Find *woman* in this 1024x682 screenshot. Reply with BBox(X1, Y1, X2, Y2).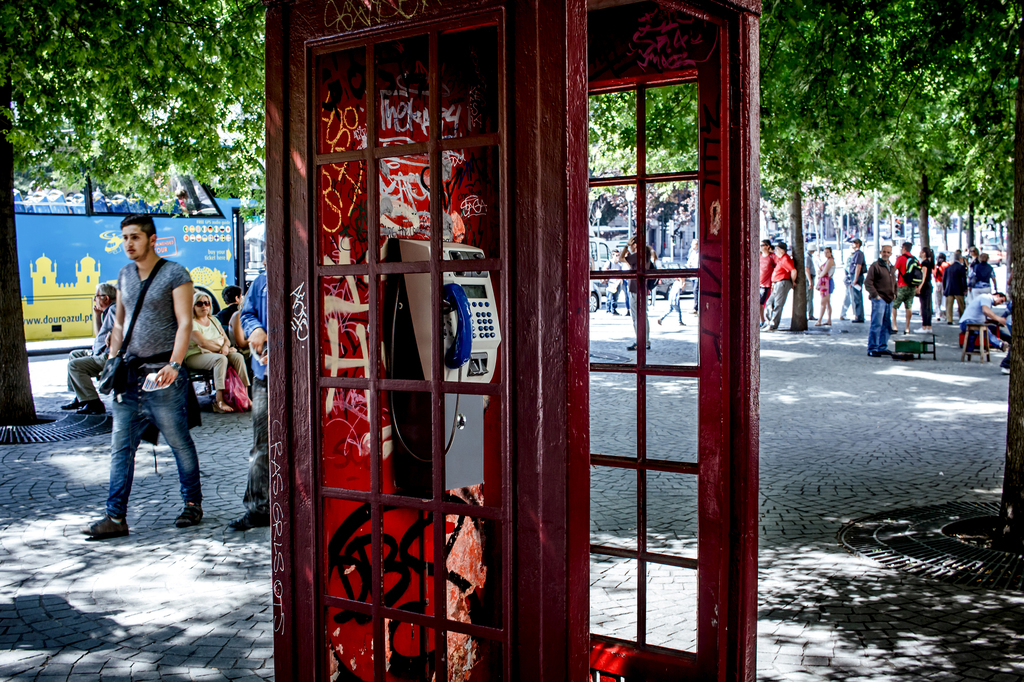
BBox(813, 248, 833, 326).
